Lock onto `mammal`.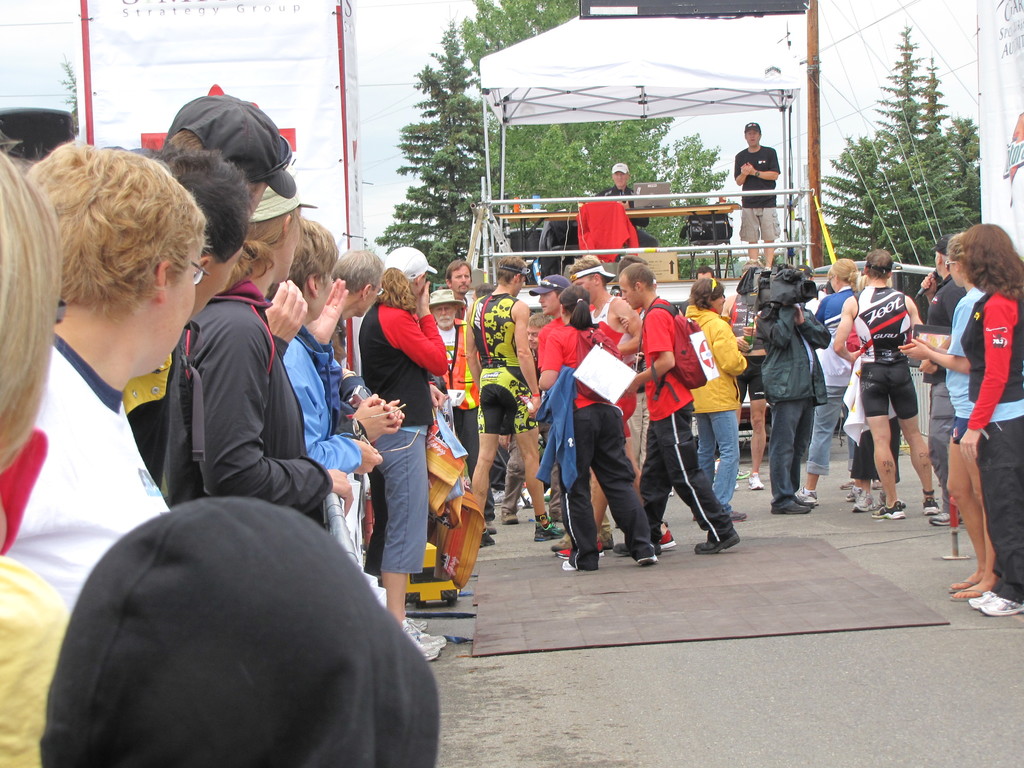
Locked: crop(111, 132, 258, 498).
